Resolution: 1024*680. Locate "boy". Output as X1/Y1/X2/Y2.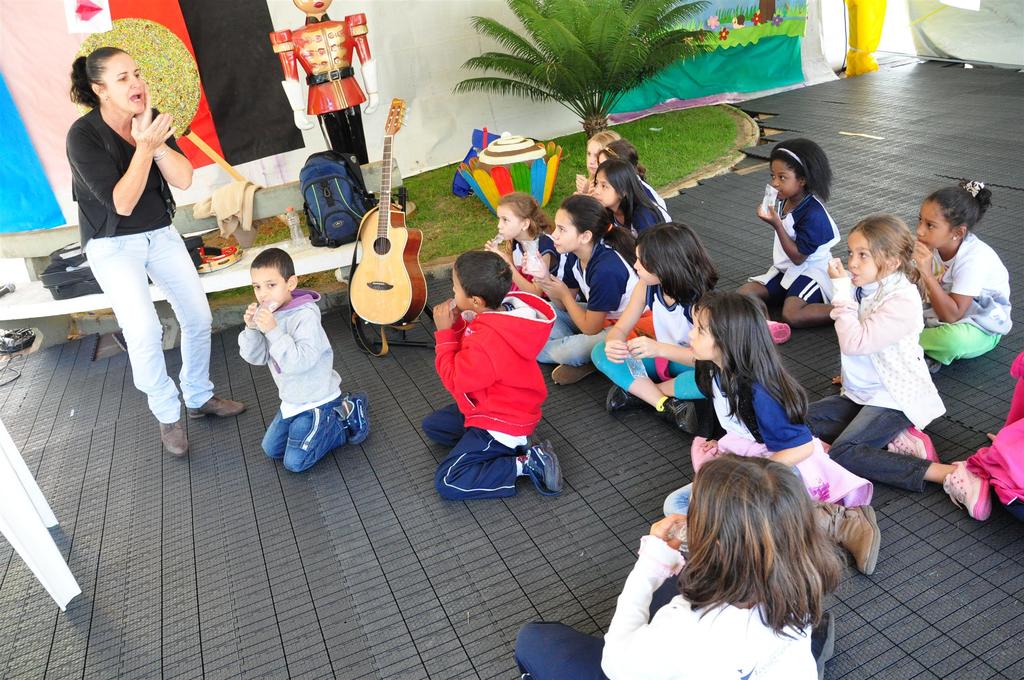
222/252/364/473.
